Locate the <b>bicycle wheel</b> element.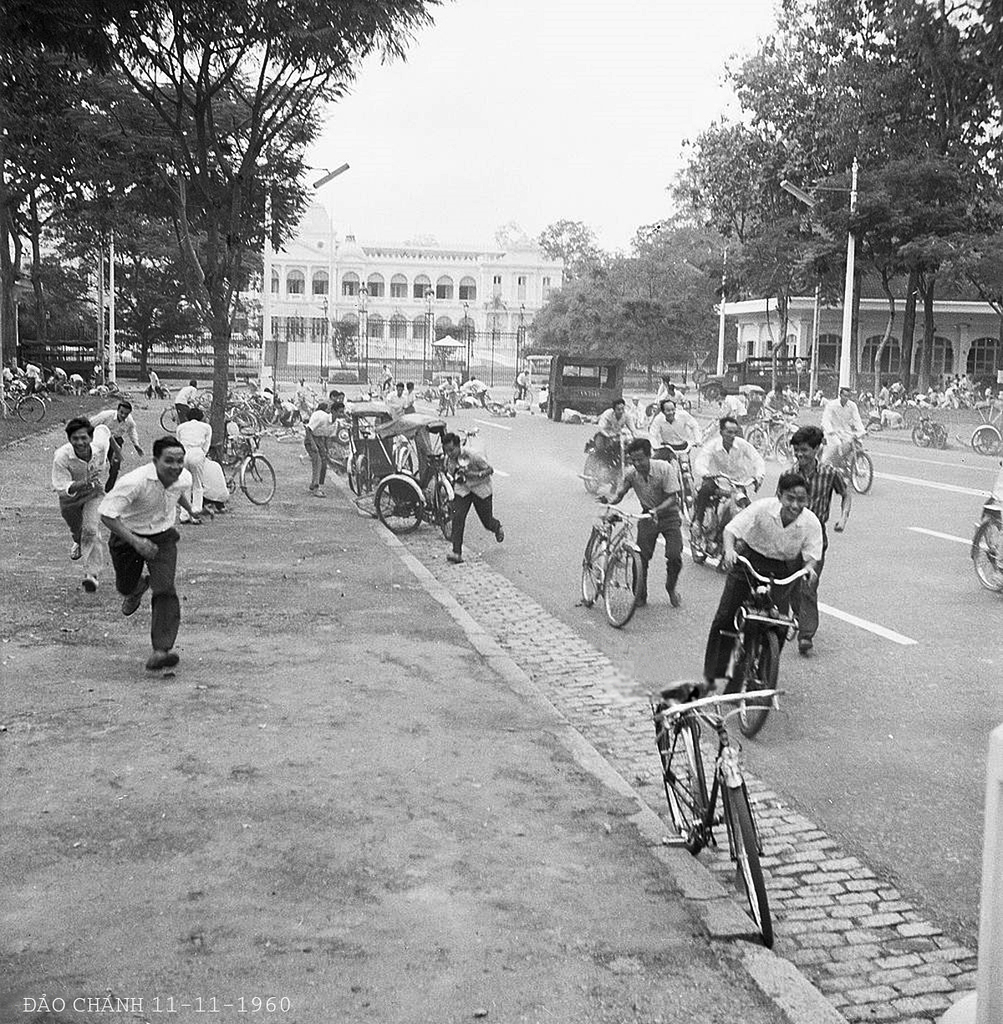
Element bbox: (662,706,706,856).
